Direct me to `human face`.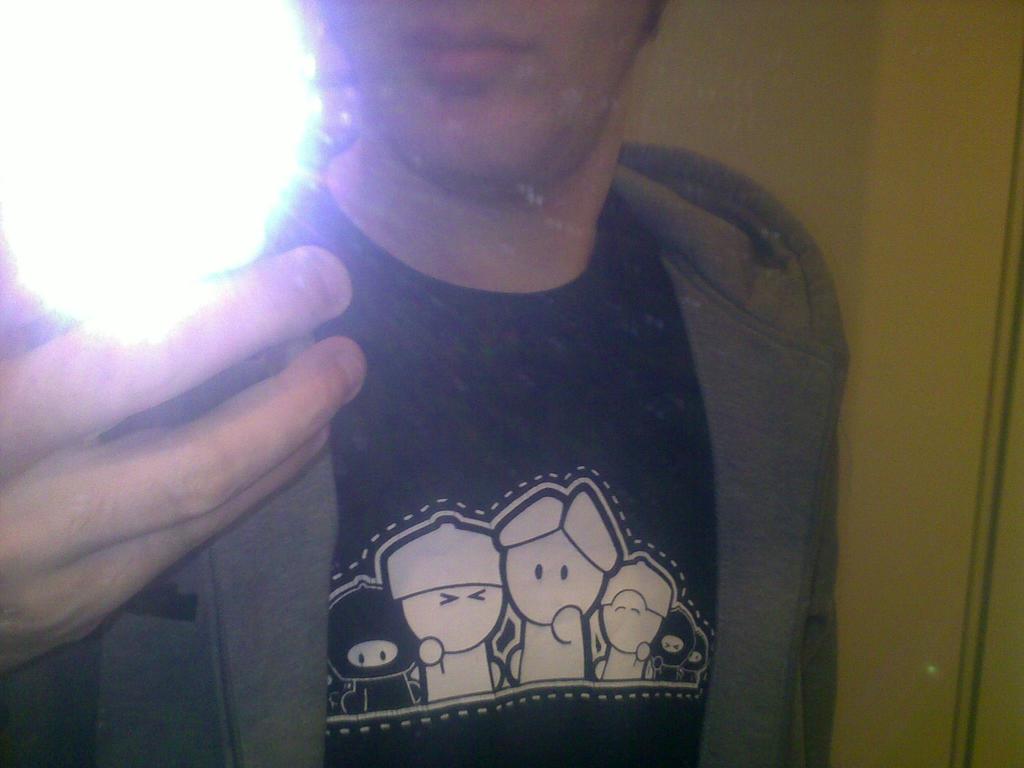
Direction: <box>326,0,646,189</box>.
